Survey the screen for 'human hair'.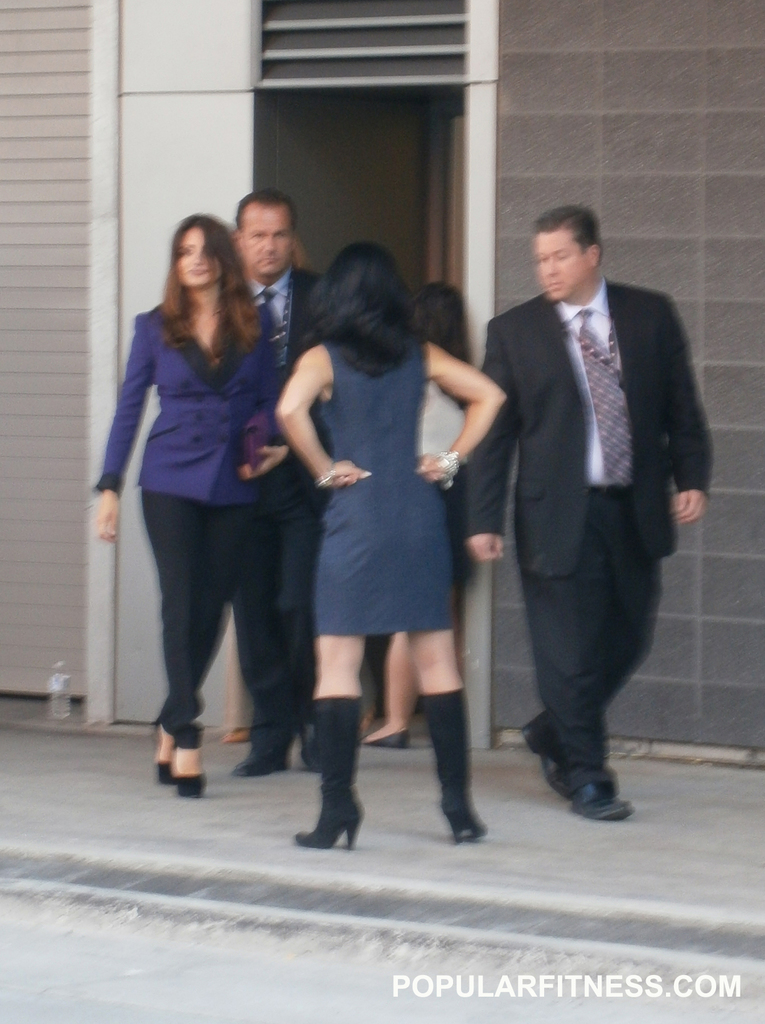
Survey found: {"left": 302, "top": 243, "right": 423, "bottom": 372}.
